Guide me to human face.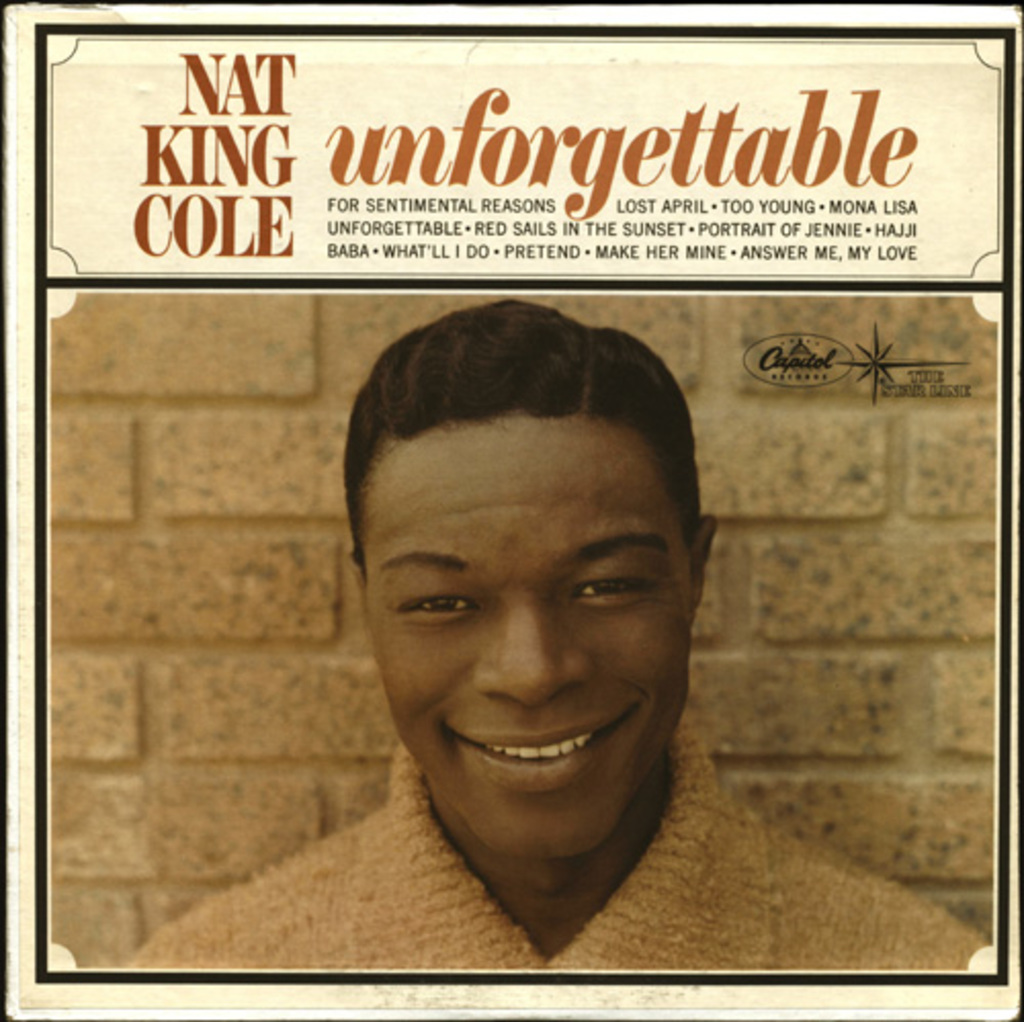
Guidance: x1=360 y1=420 x2=690 y2=858.
